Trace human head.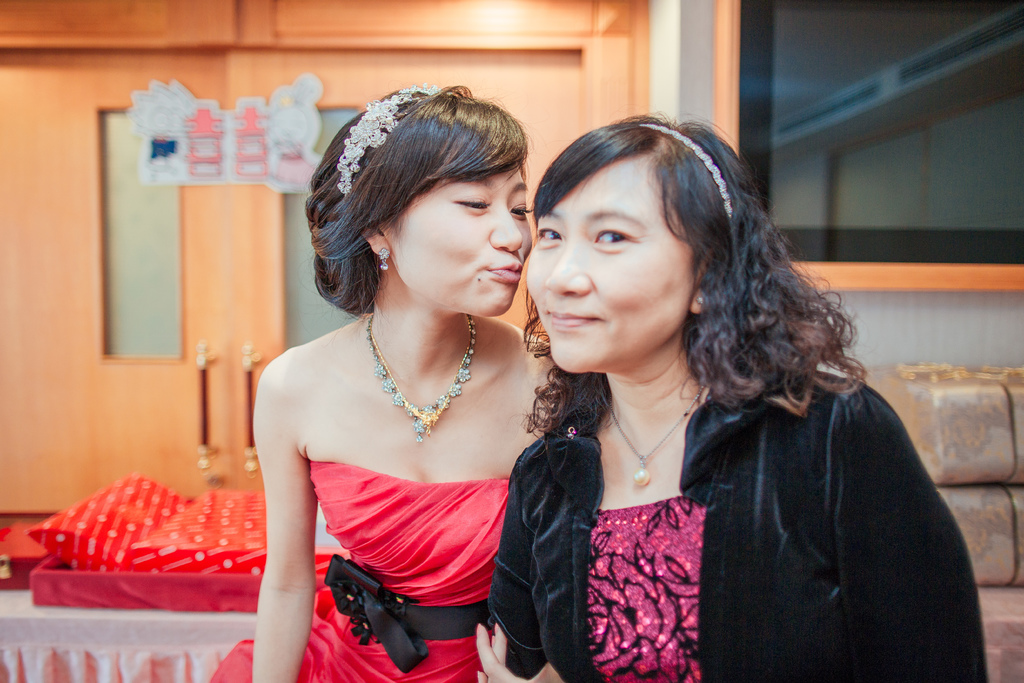
Traced to 307, 81, 531, 318.
